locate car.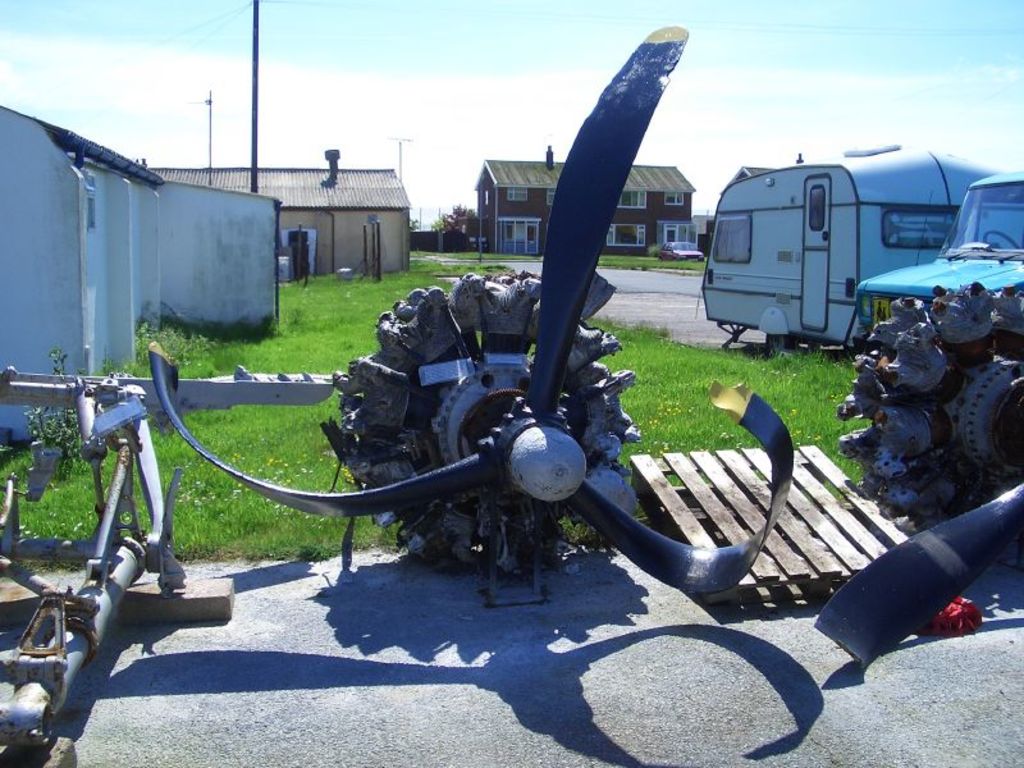
Bounding box: (left=851, top=168, right=1023, bottom=355).
